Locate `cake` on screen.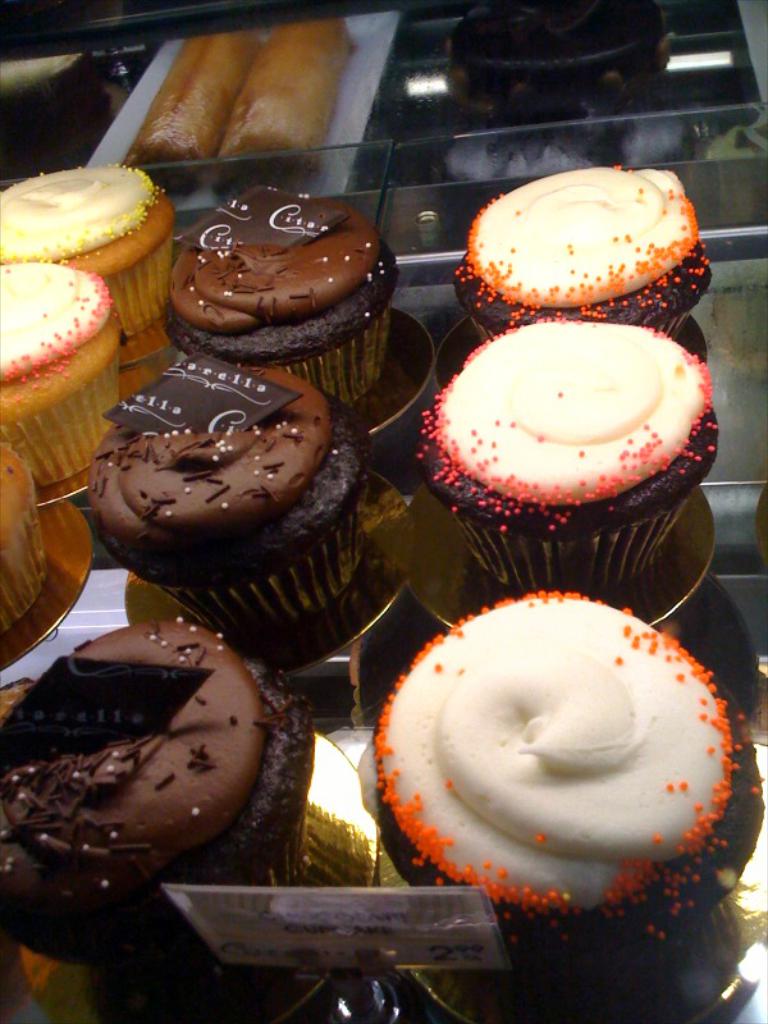
On screen at [0,260,114,477].
